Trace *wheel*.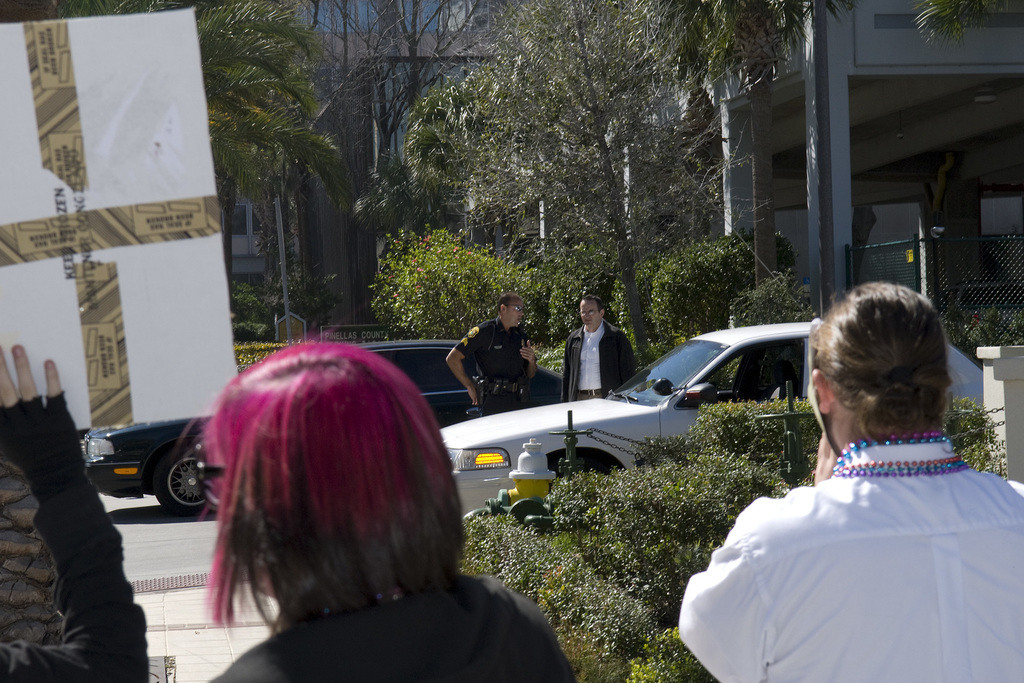
Traced to [left=144, top=444, right=221, bottom=513].
